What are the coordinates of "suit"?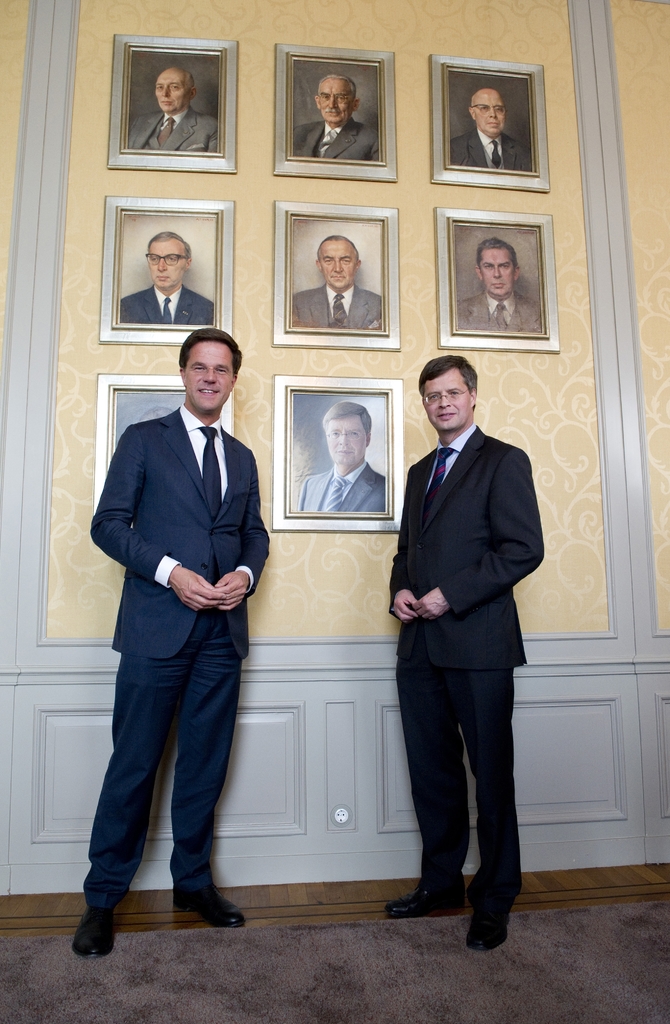
115/283/213/321.
